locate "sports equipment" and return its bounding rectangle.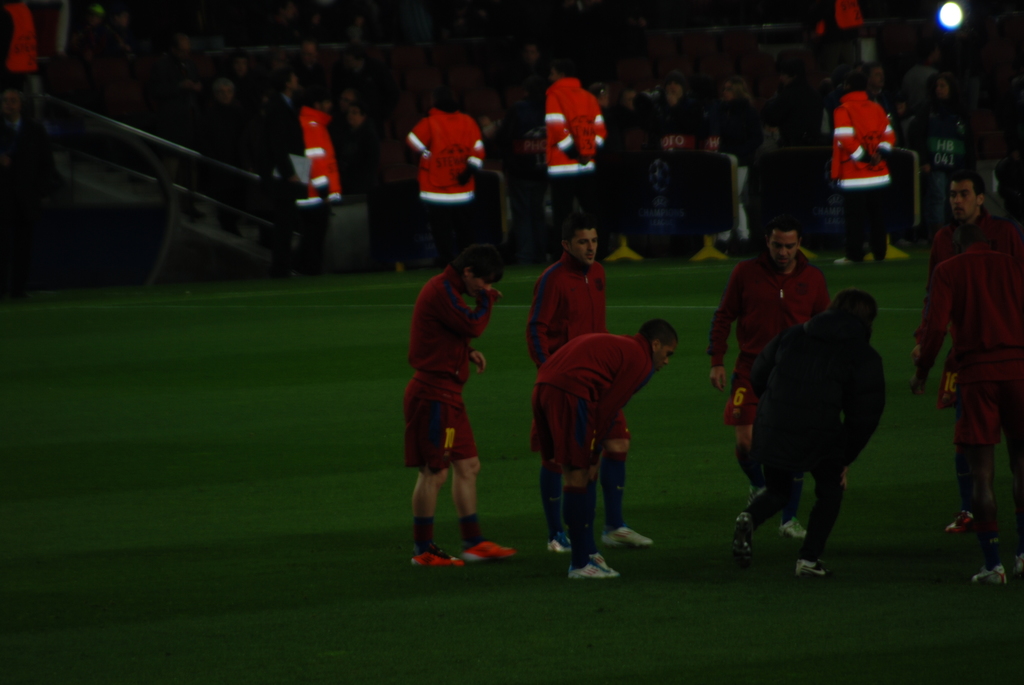
l=603, t=523, r=655, b=544.
